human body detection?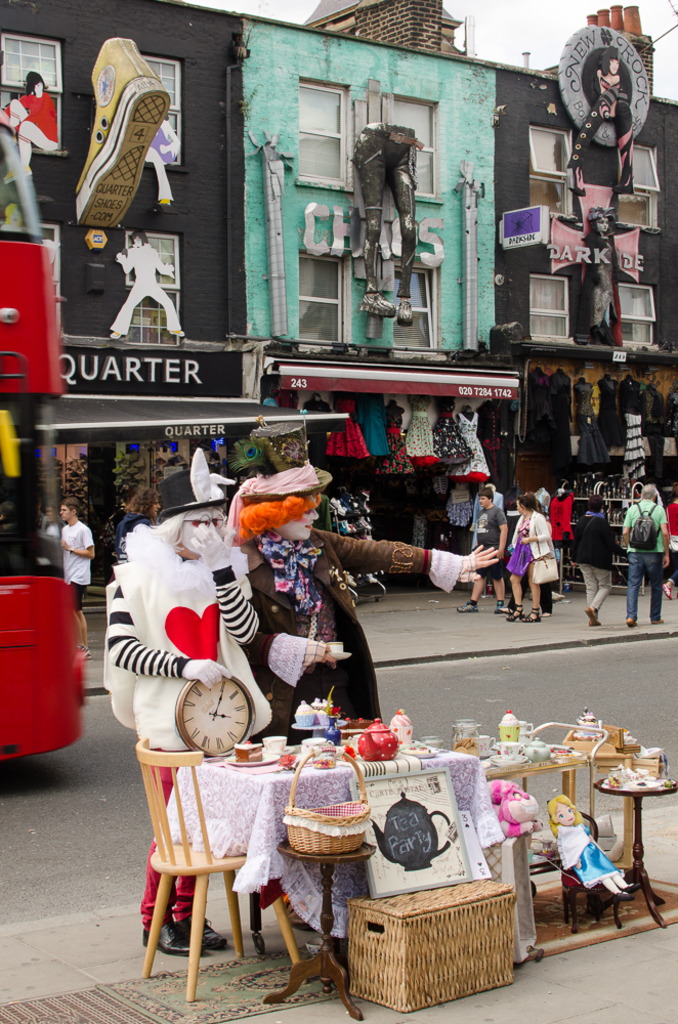
562 486 623 622
